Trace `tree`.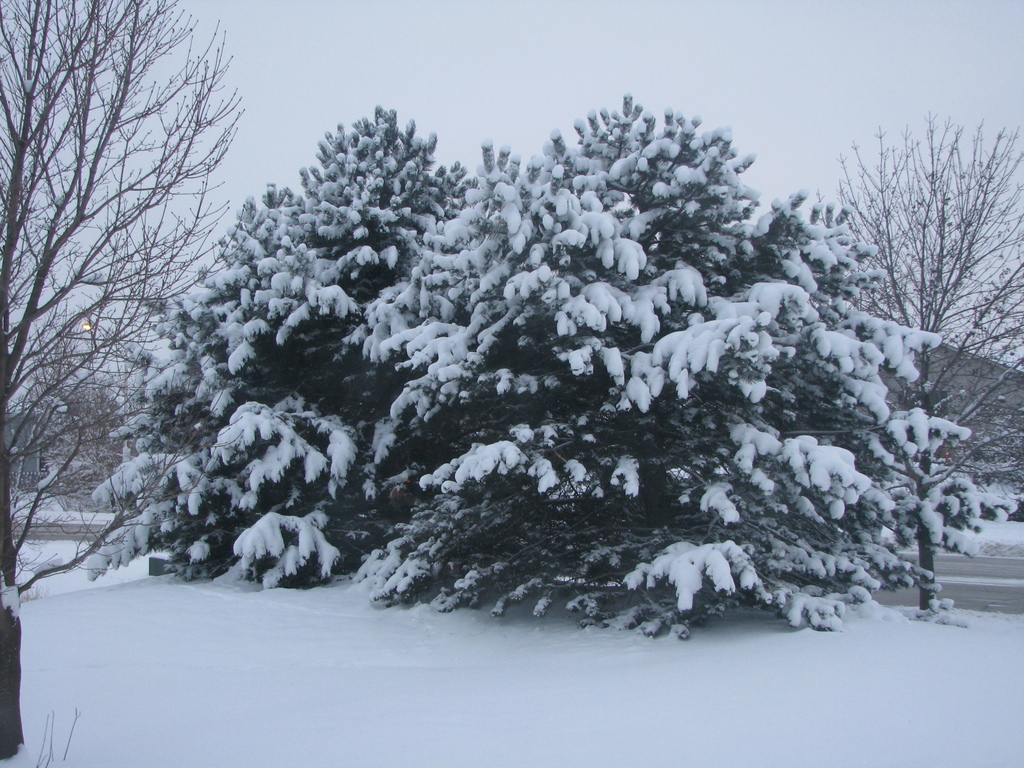
Traced to crop(88, 103, 474, 593).
